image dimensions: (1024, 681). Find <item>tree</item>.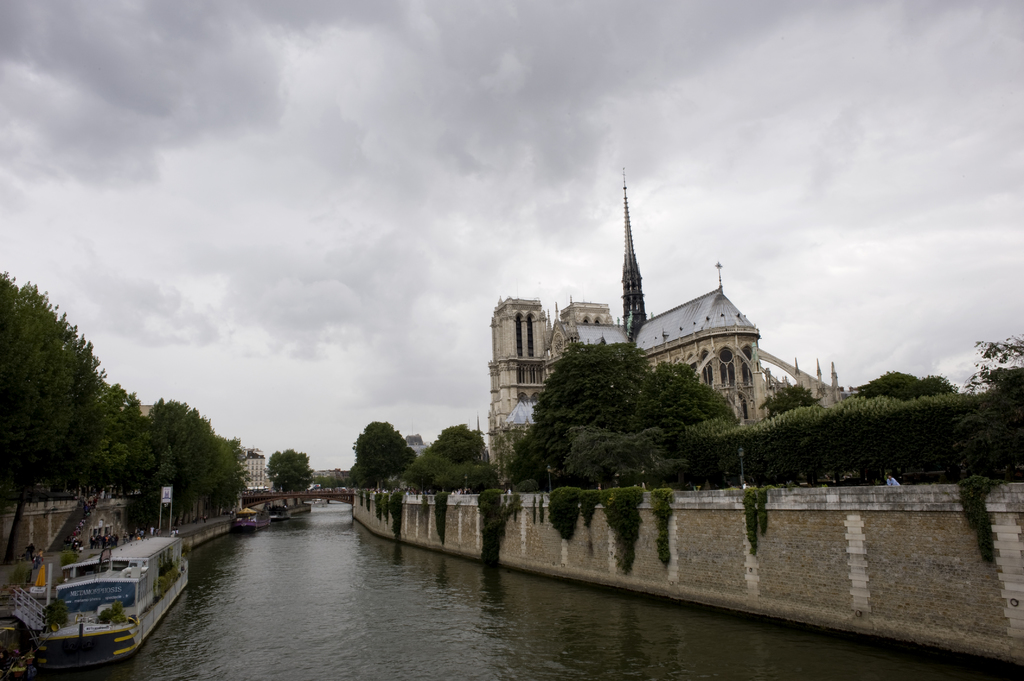
box(861, 365, 961, 404).
